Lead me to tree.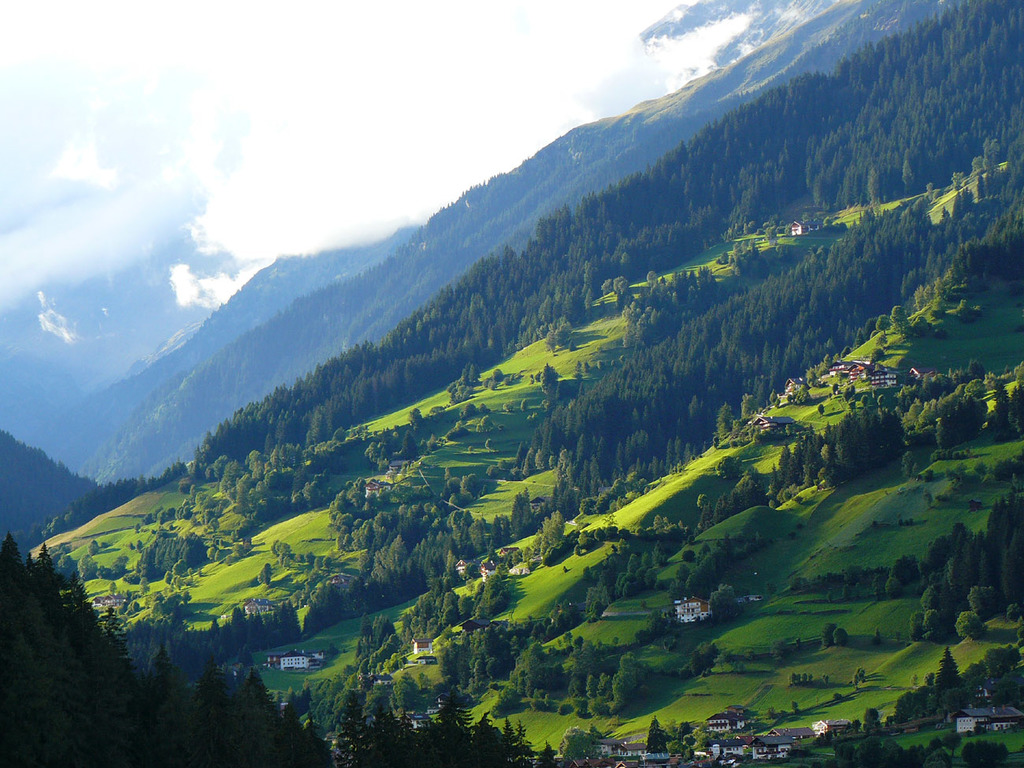
Lead to pyautogui.locateOnScreen(284, 718, 311, 767).
